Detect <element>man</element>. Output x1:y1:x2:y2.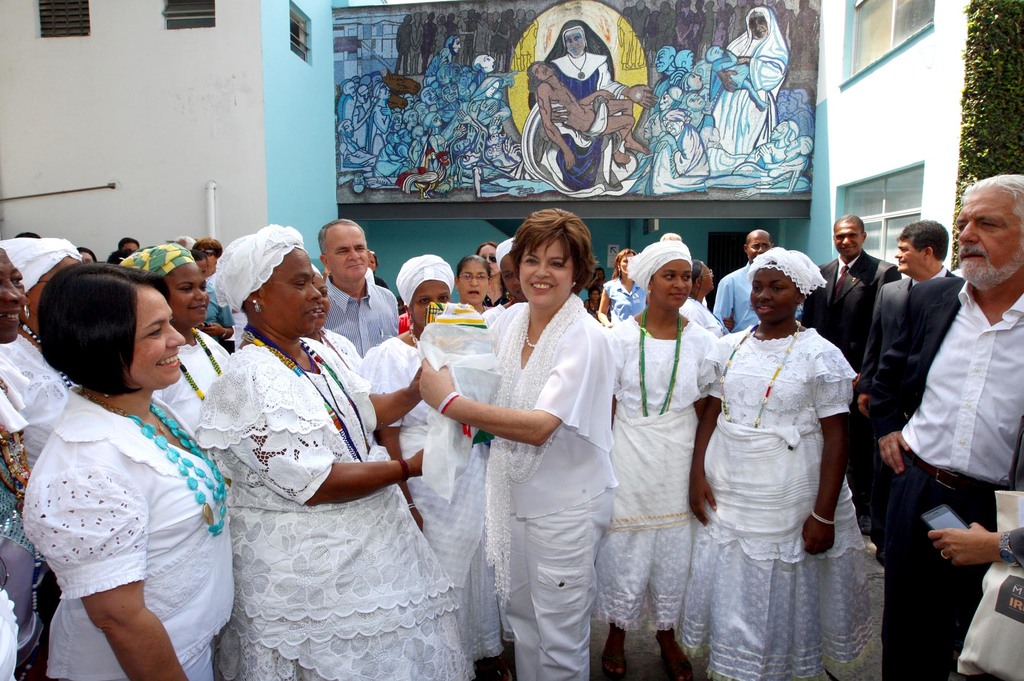
797:212:902:376.
